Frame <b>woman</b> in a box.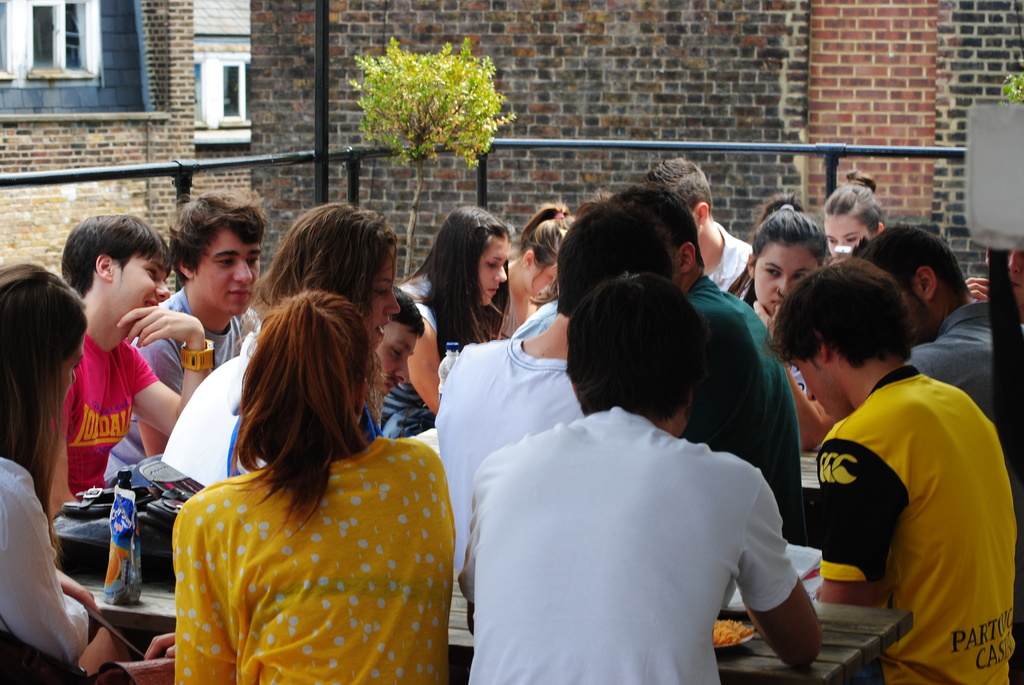
[left=493, top=201, right=579, bottom=341].
